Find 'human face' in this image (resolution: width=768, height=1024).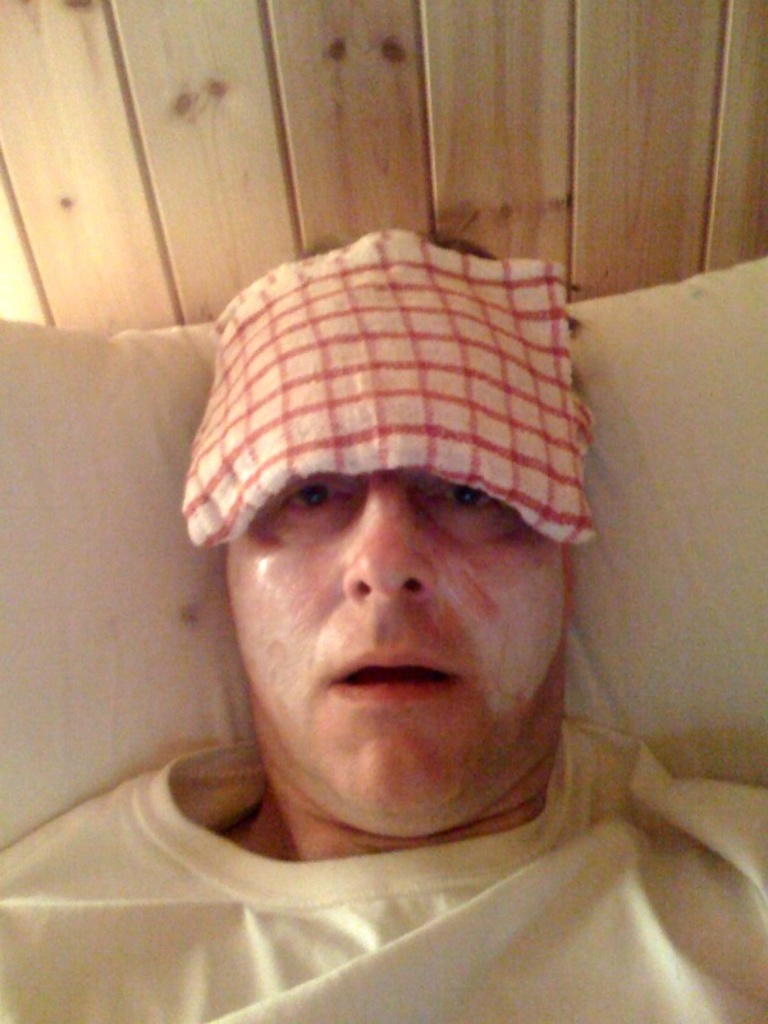
(224, 462, 564, 838).
